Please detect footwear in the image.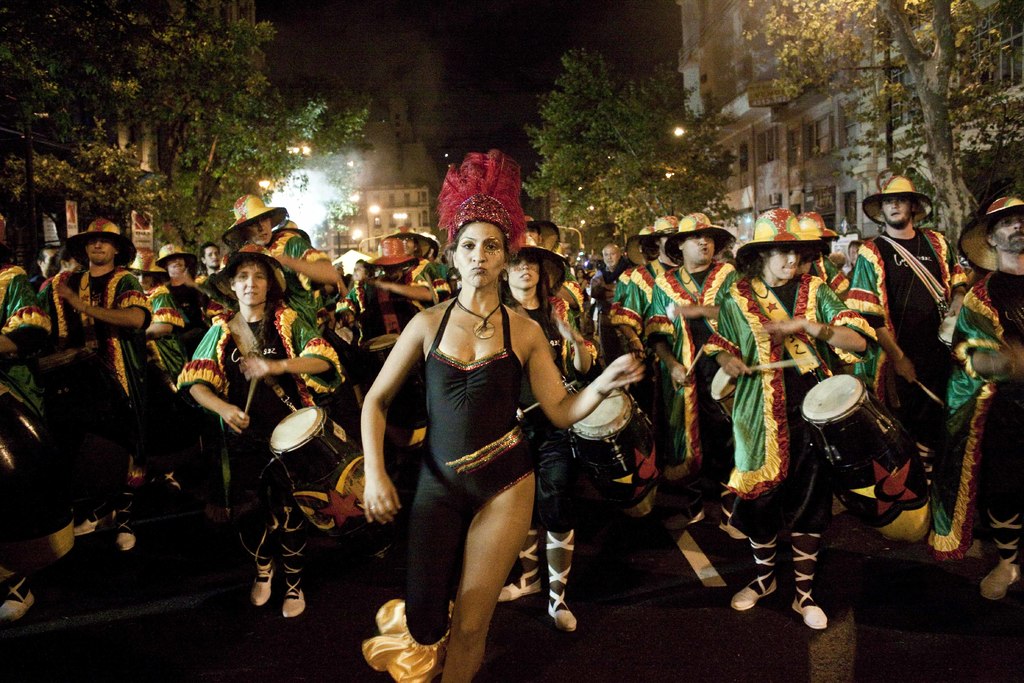
728:536:774:610.
